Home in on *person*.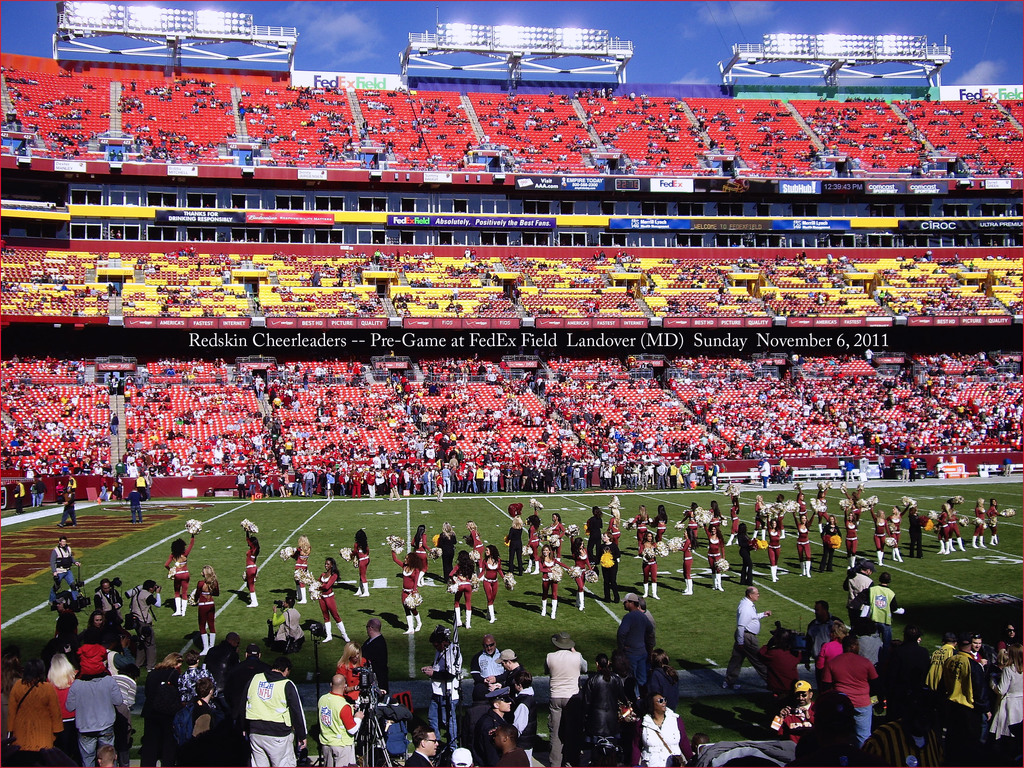
Homed in at locate(893, 500, 911, 563).
